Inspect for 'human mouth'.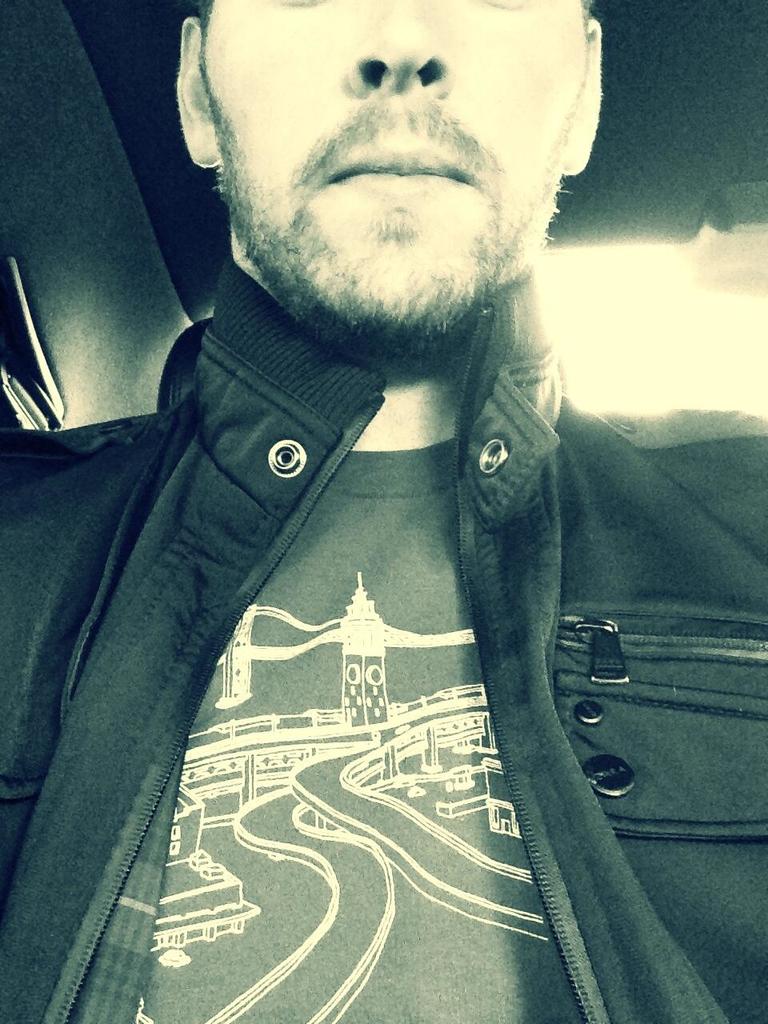
Inspection: BBox(321, 130, 483, 197).
